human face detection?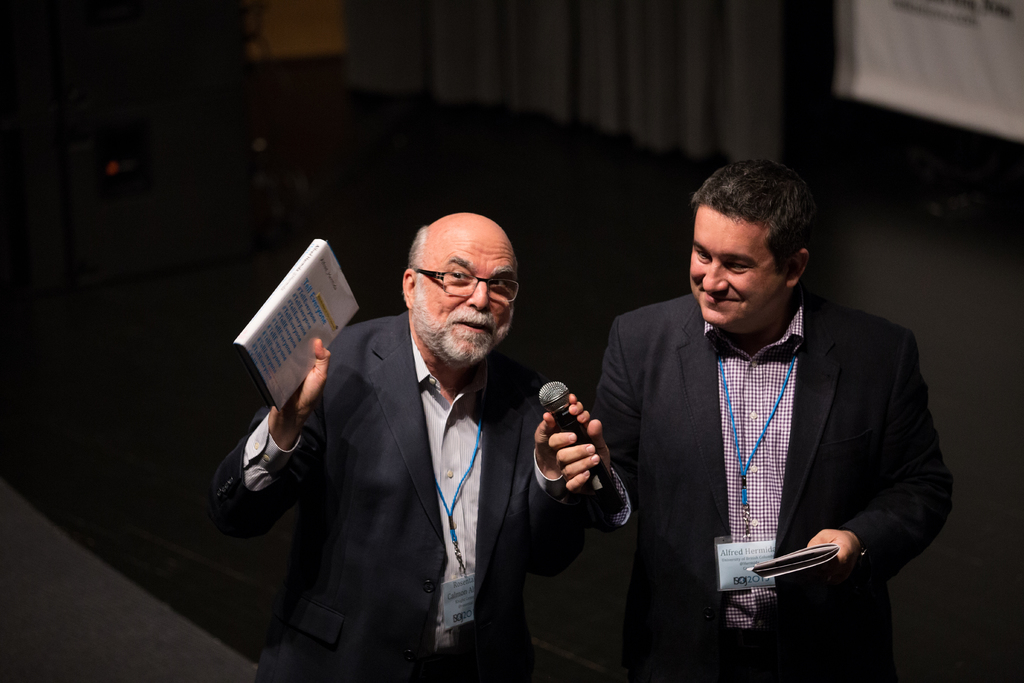
select_region(681, 203, 787, 331)
